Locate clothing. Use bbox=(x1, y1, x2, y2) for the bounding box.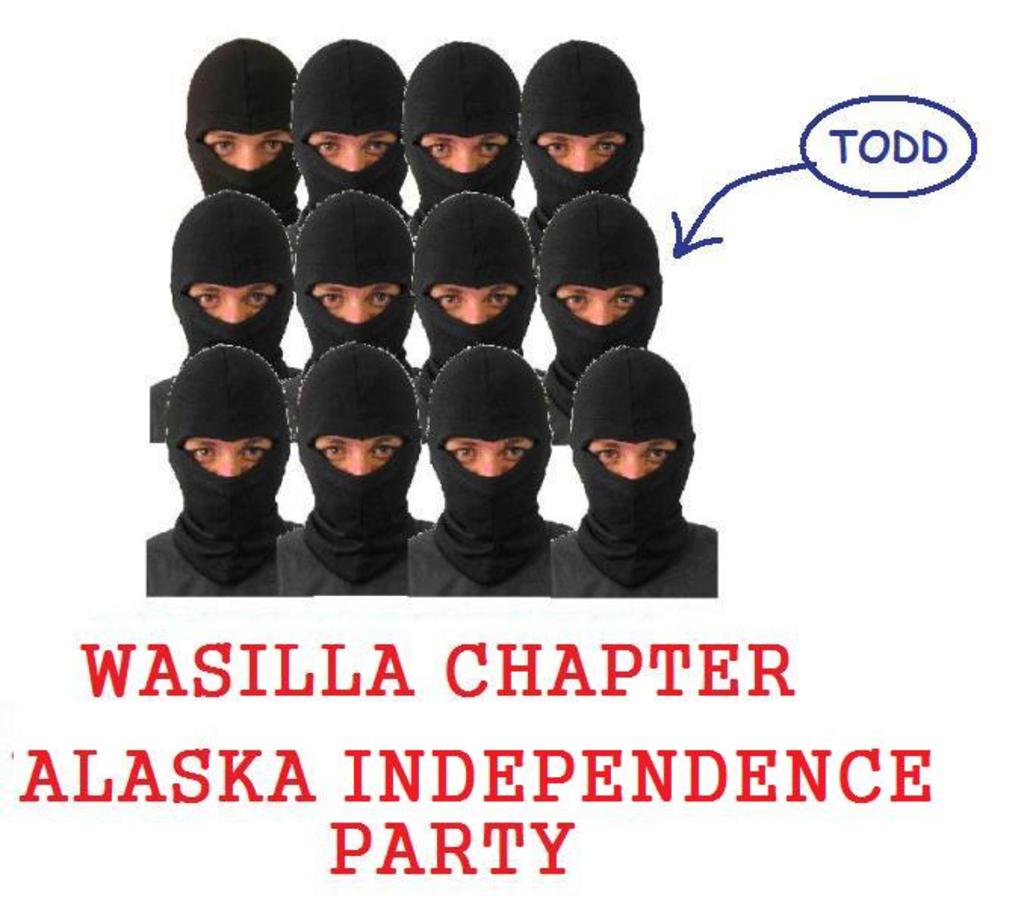
bbox=(286, 212, 307, 266).
